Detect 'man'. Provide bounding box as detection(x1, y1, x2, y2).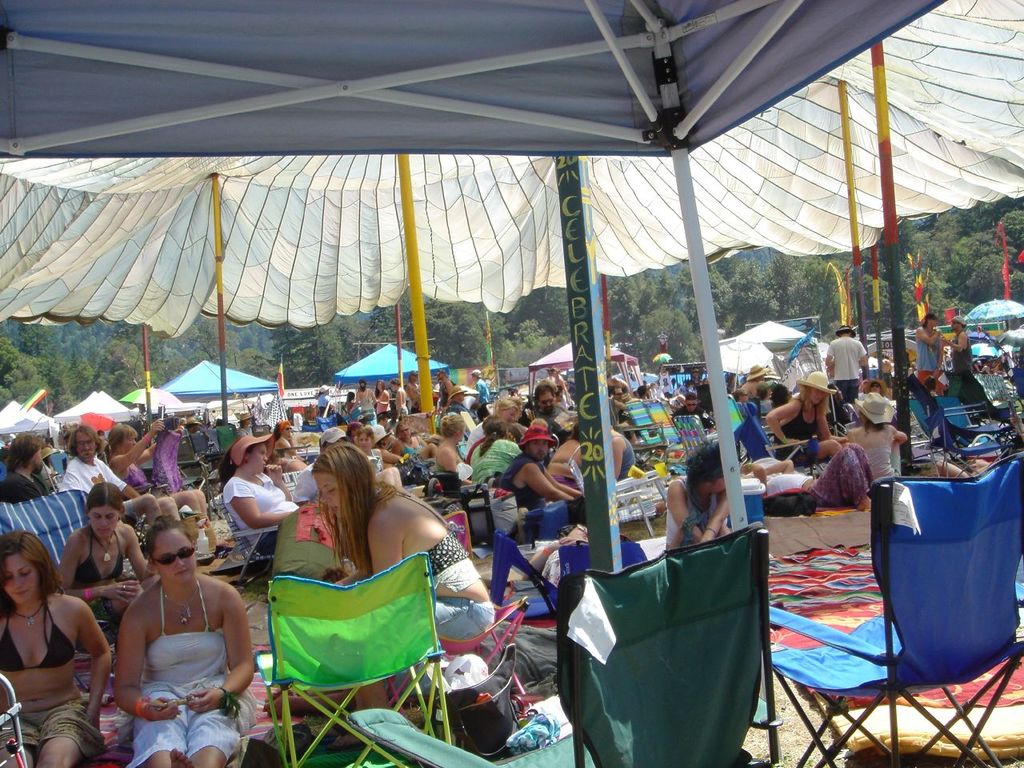
detection(824, 326, 866, 406).
